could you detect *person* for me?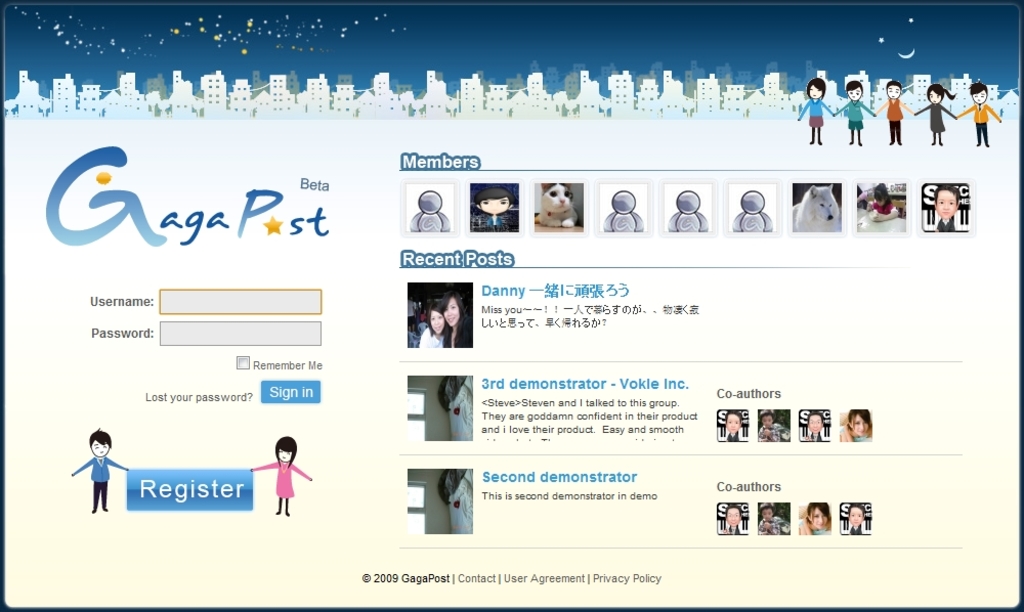
Detection result: box(798, 500, 828, 537).
